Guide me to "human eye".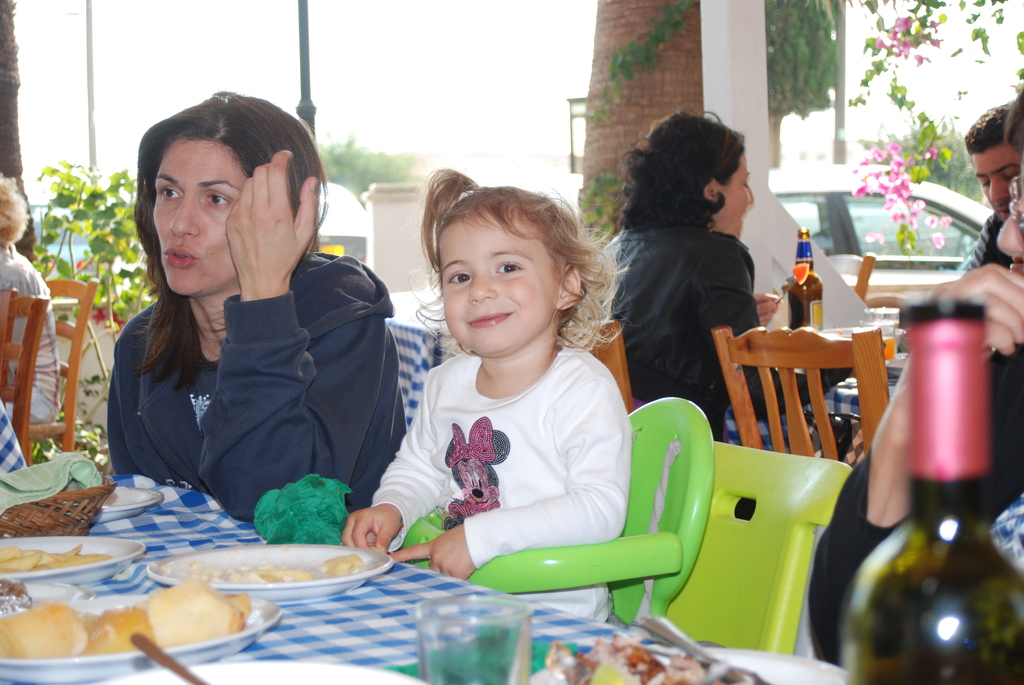
Guidance: {"left": 209, "top": 191, "right": 232, "bottom": 210}.
